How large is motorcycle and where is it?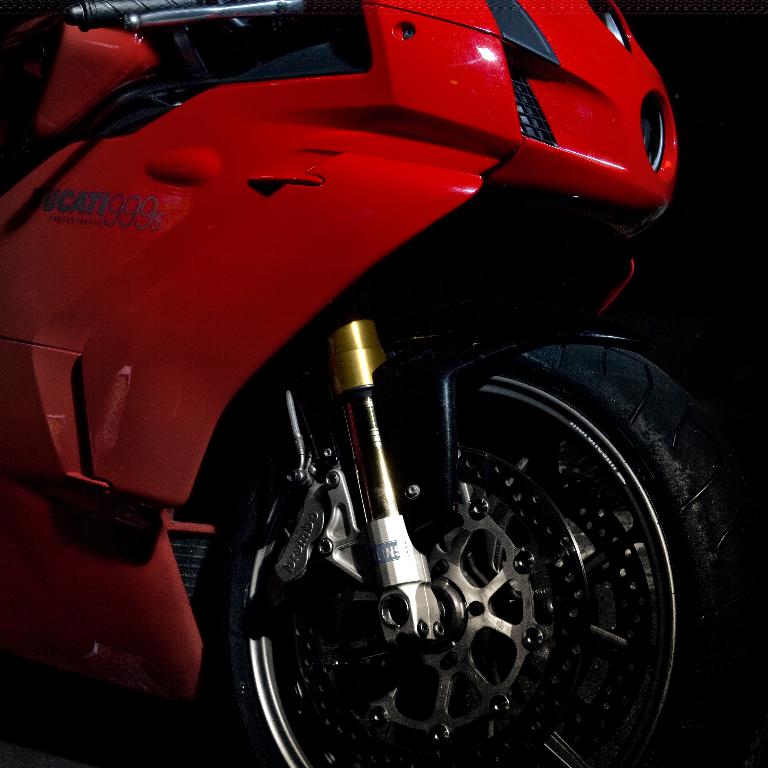
Bounding box: BBox(50, 0, 741, 767).
